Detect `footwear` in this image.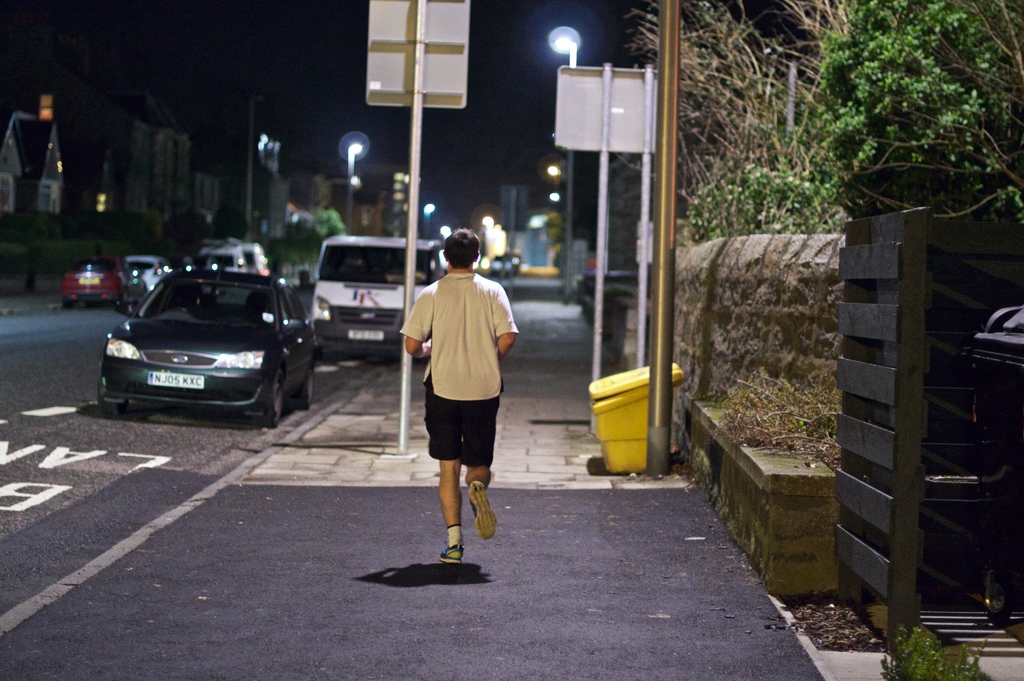
Detection: left=467, top=477, right=495, bottom=540.
